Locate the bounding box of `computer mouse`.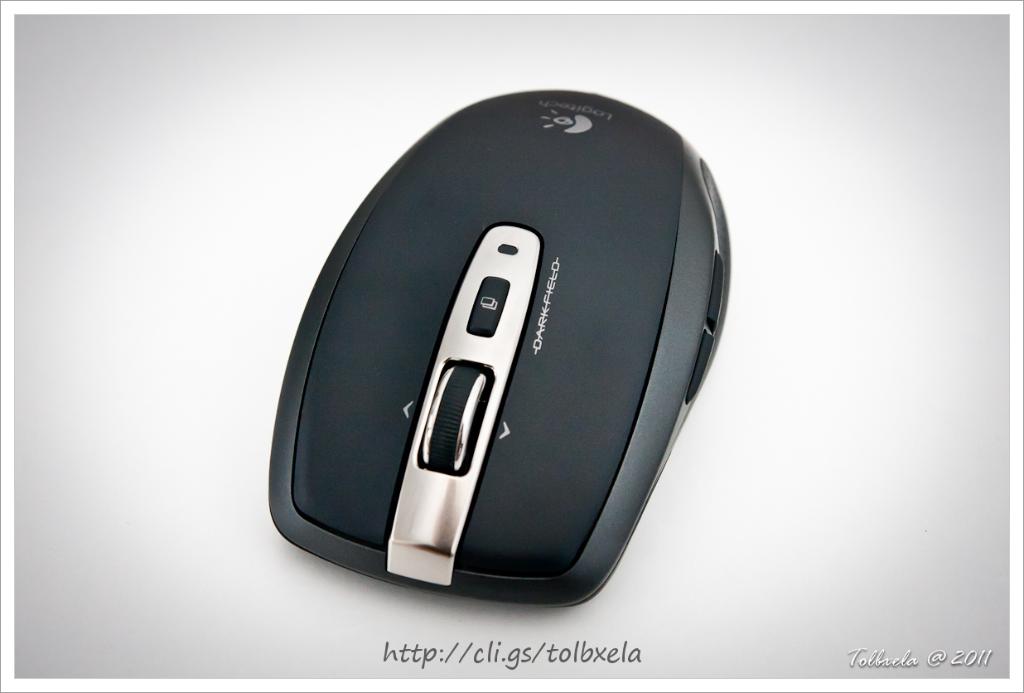
Bounding box: [264, 85, 730, 606].
